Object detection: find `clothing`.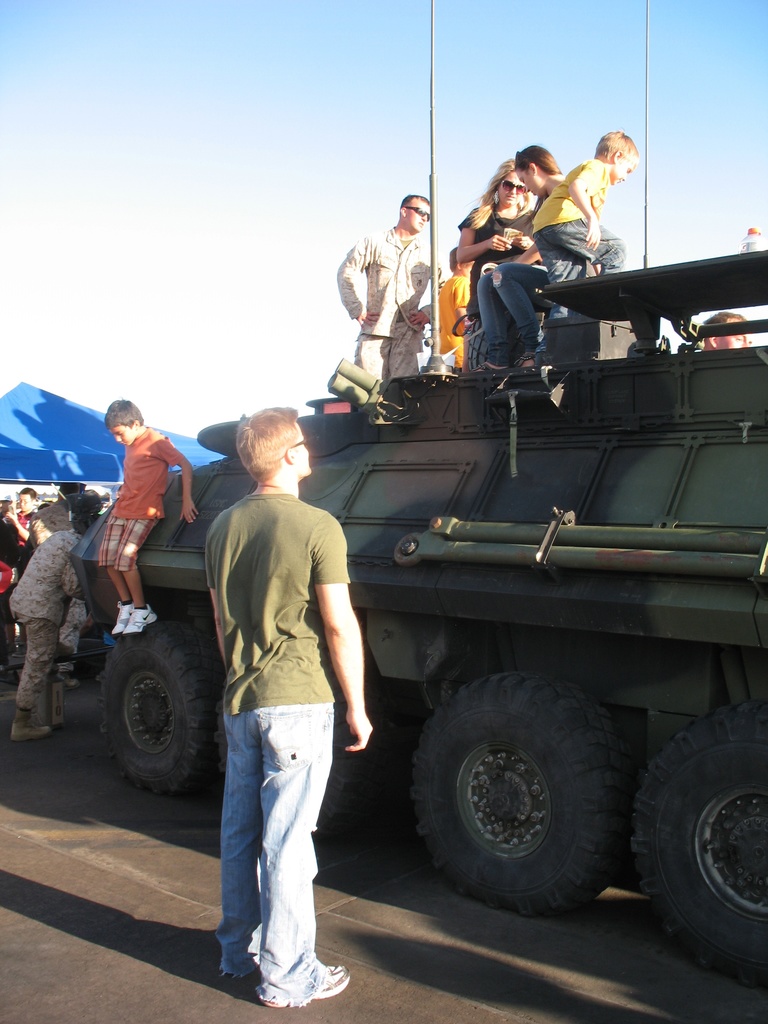
(348,194,458,392).
